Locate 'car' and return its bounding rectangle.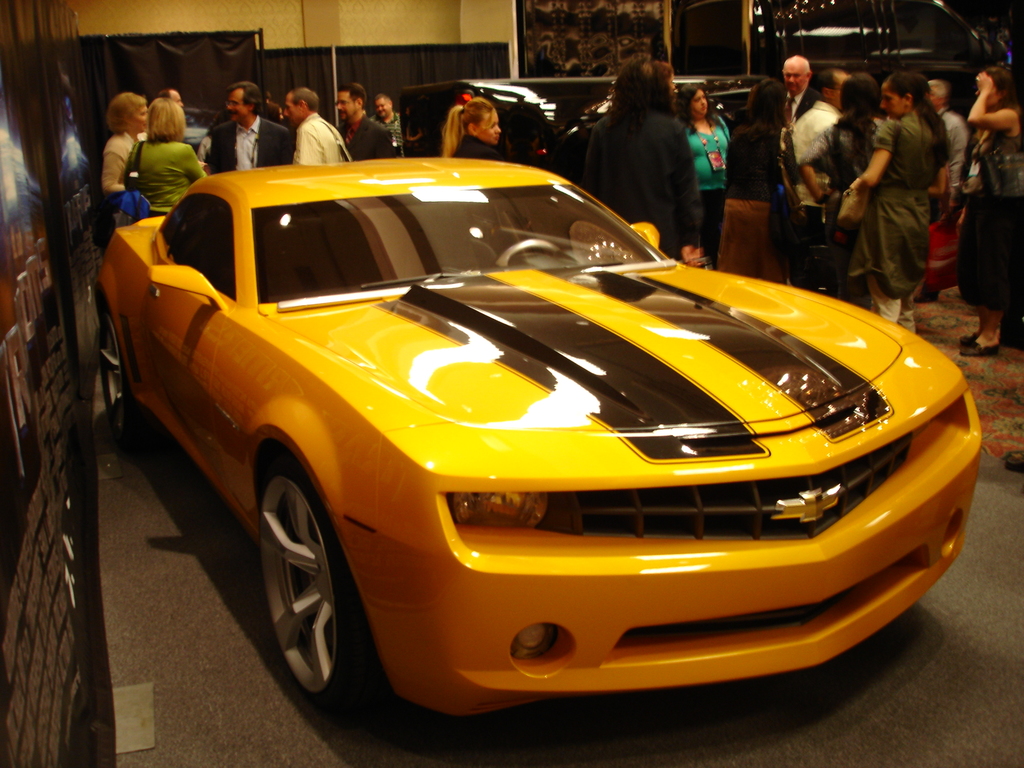
401, 76, 790, 177.
